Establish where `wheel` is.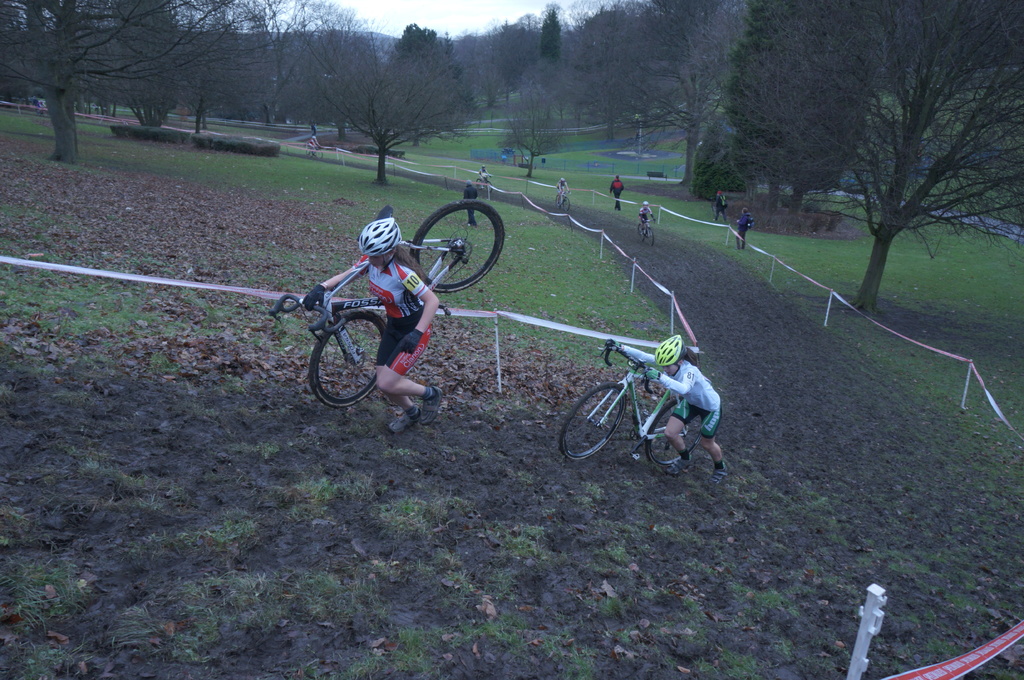
Established at bbox=[476, 178, 482, 189].
